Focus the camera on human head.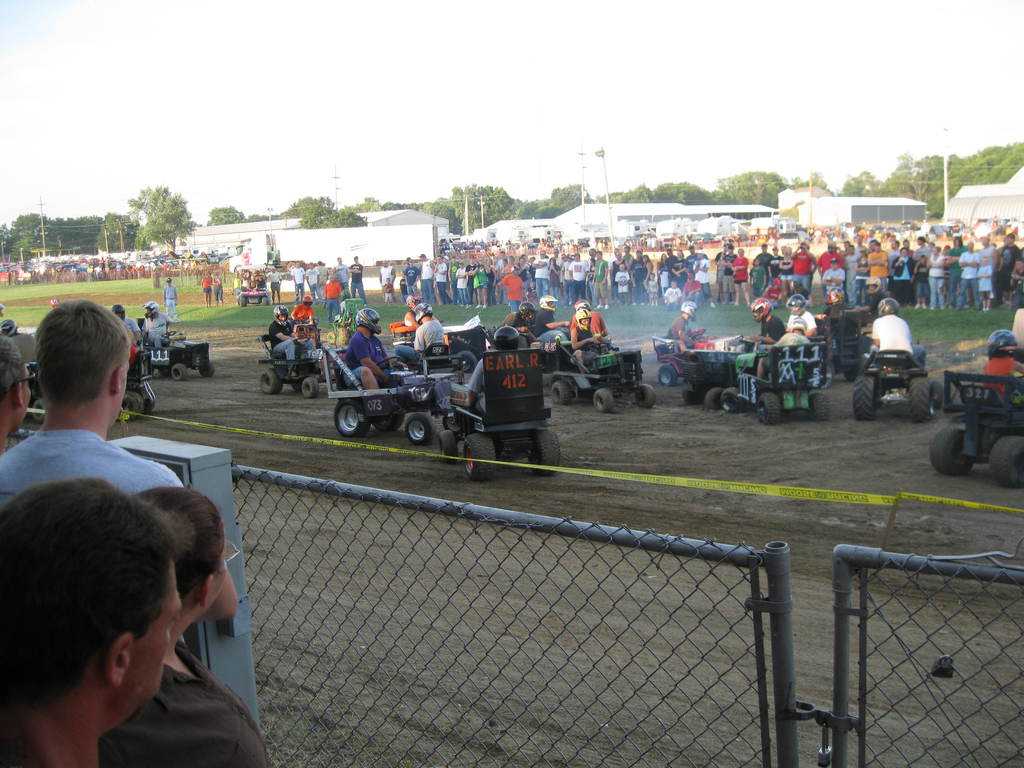
Focus region: 875, 299, 900, 317.
